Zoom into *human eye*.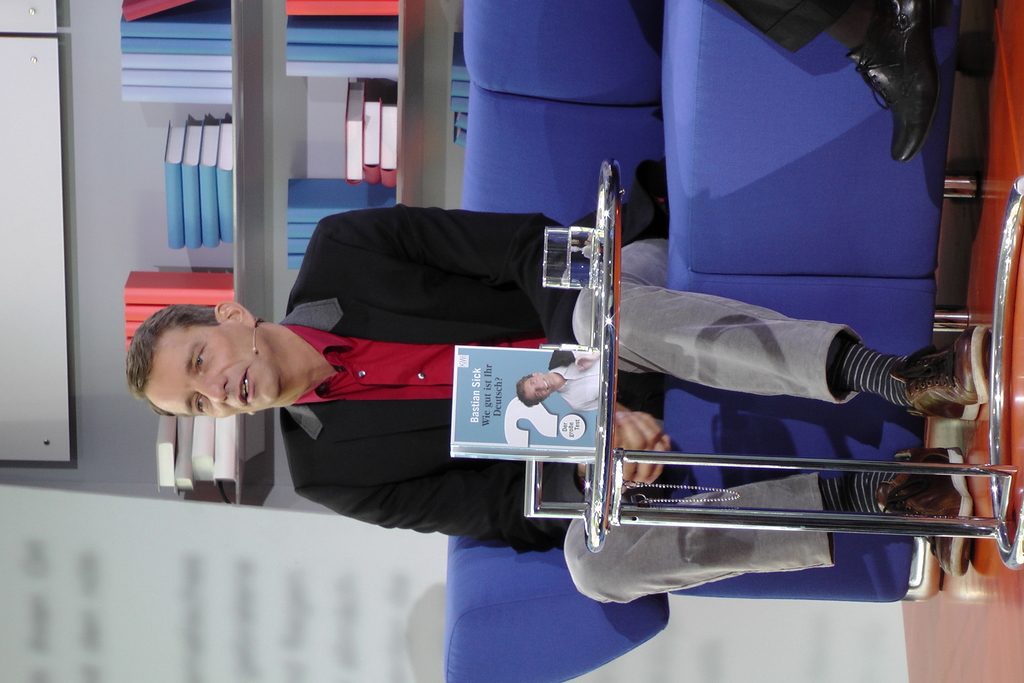
Zoom target: pyautogui.locateOnScreen(530, 380, 536, 384).
